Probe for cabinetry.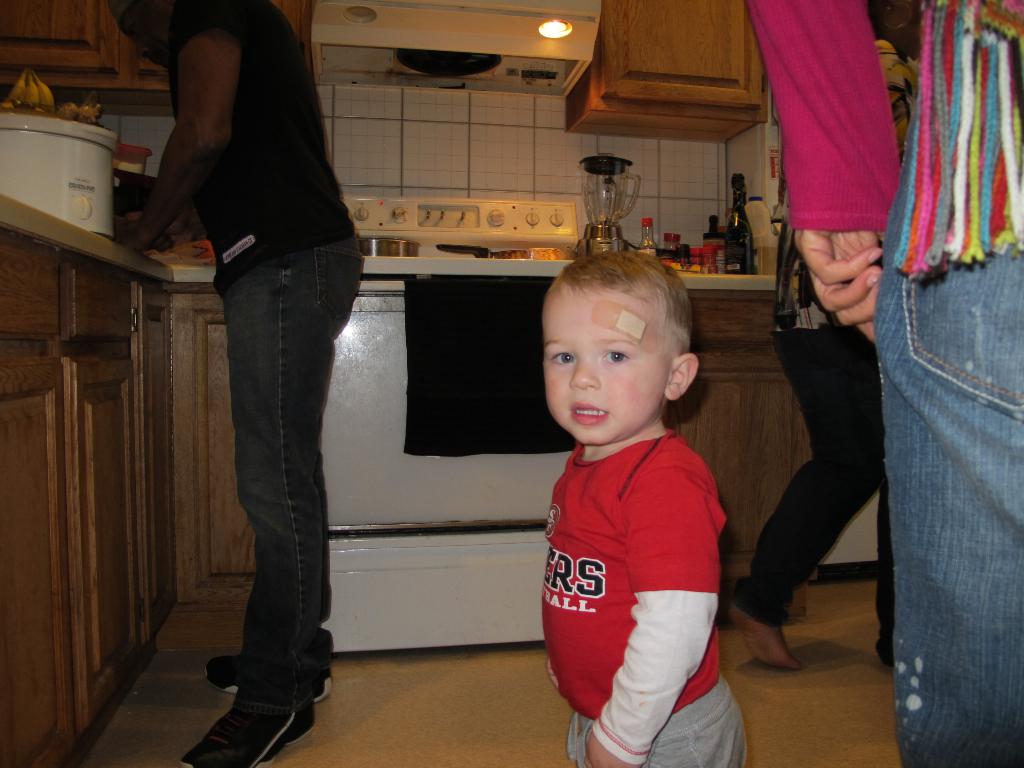
Probe result: rect(0, 0, 315, 131).
